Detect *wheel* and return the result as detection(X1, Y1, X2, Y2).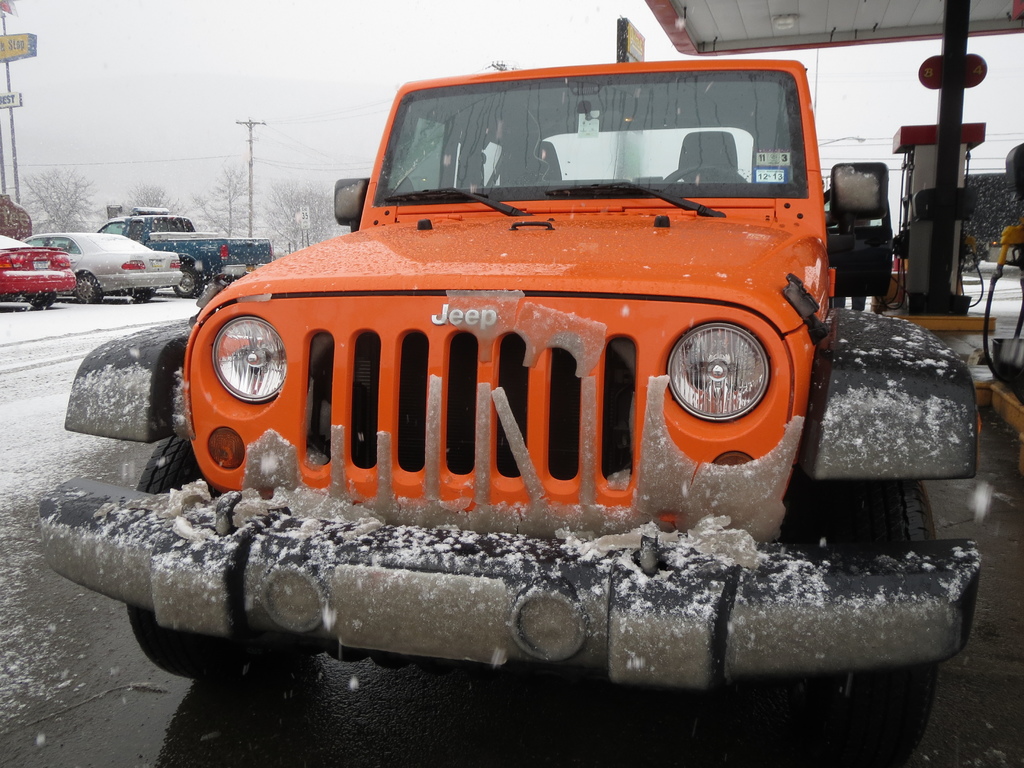
detection(168, 260, 210, 294).
